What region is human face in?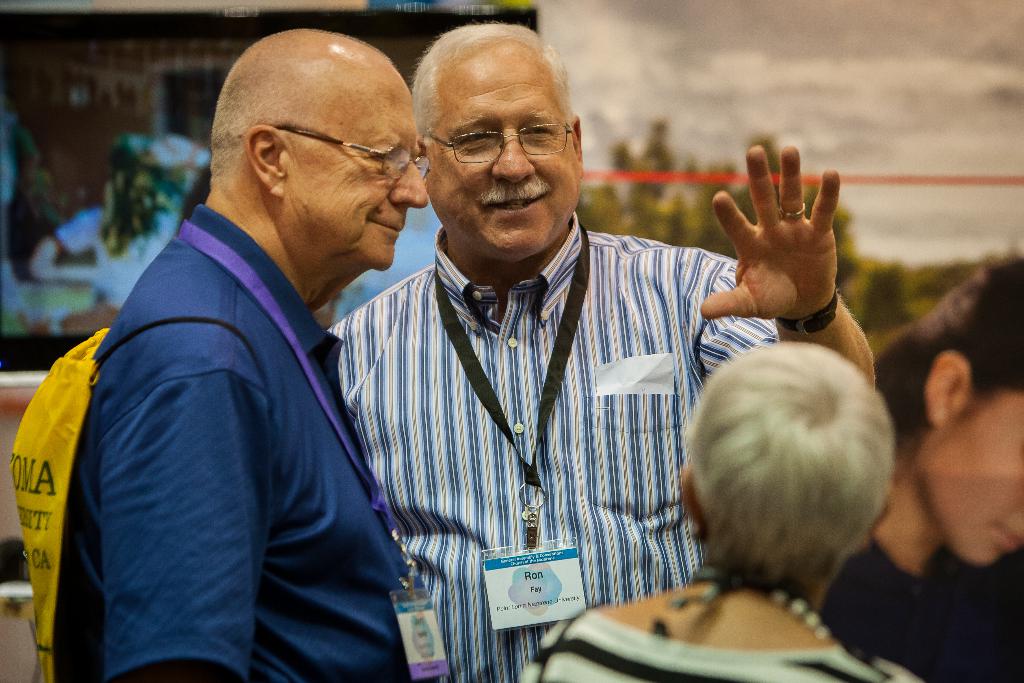
(x1=429, y1=76, x2=584, y2=247).
